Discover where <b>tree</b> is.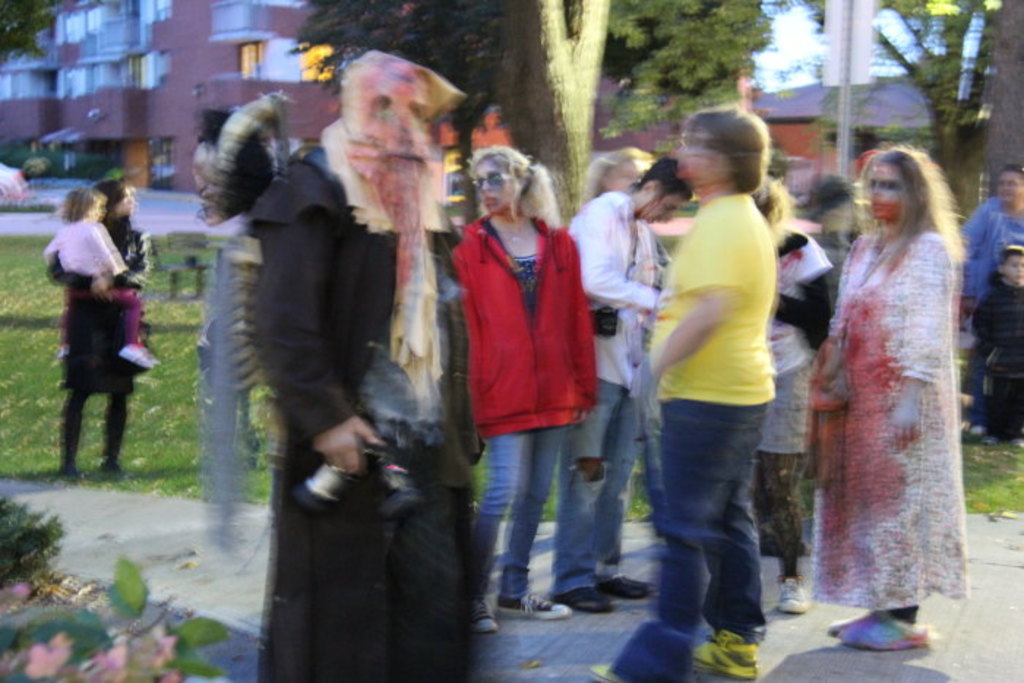
Discovered at bbox=(0, 0, 70, 67).
